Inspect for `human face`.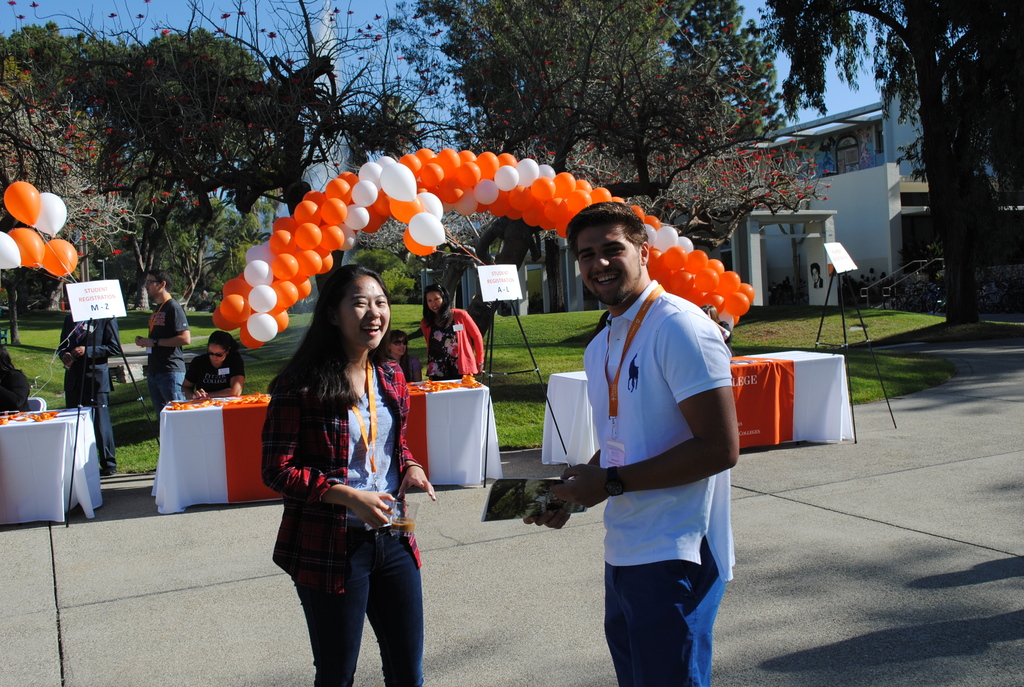
Inspection: locate(573, 220, 643, 310).
